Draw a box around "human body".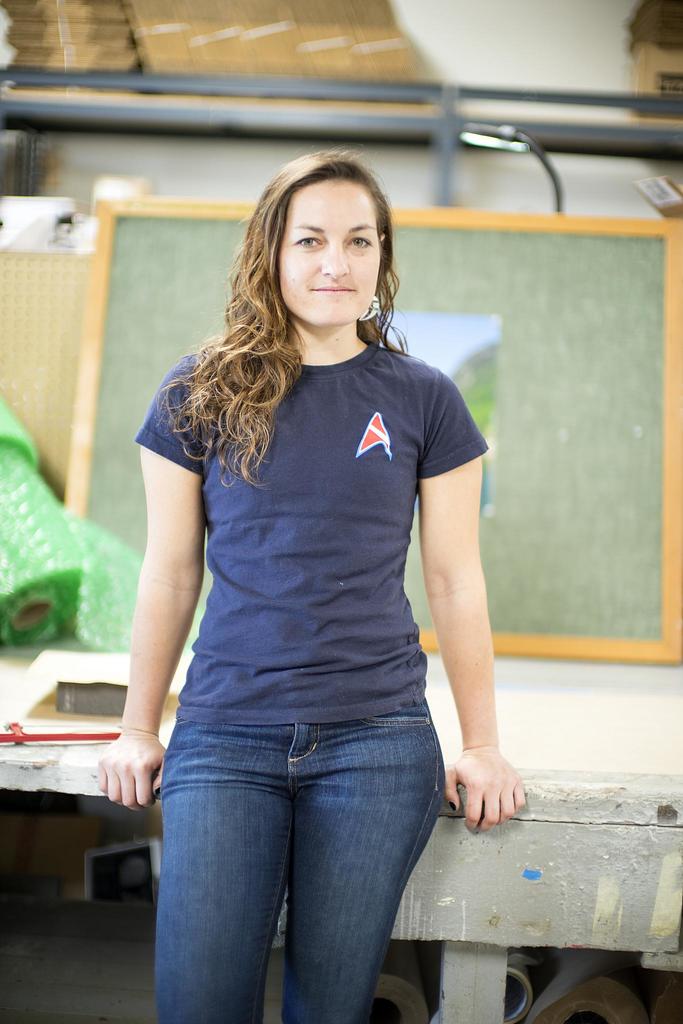
(95,131,482,1023).
